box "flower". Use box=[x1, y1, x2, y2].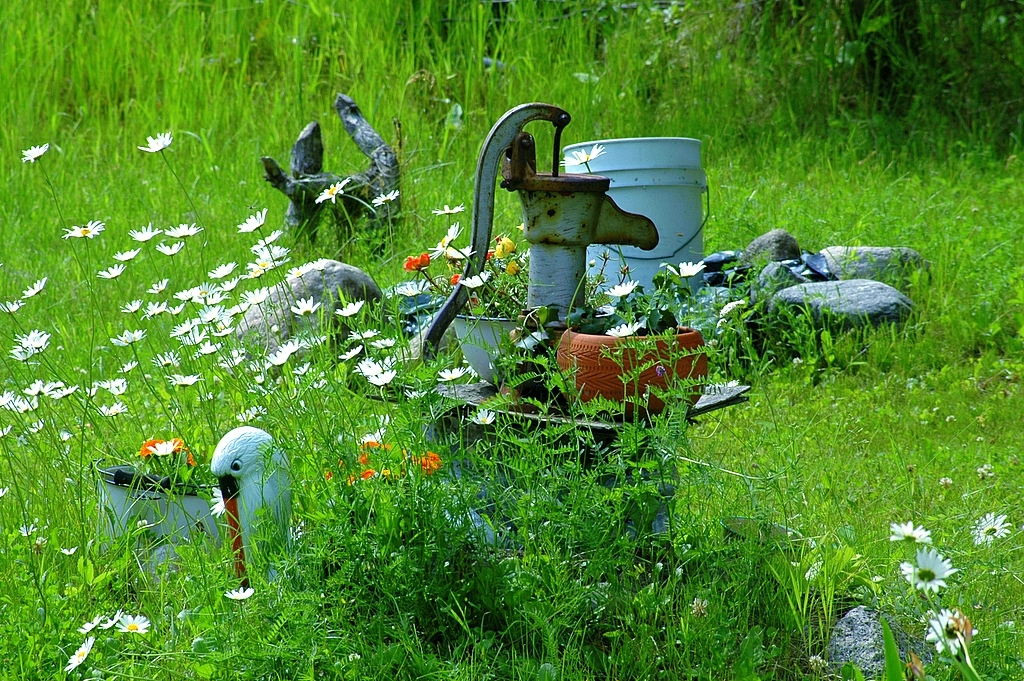
box=[118, 615, 151, 633].
